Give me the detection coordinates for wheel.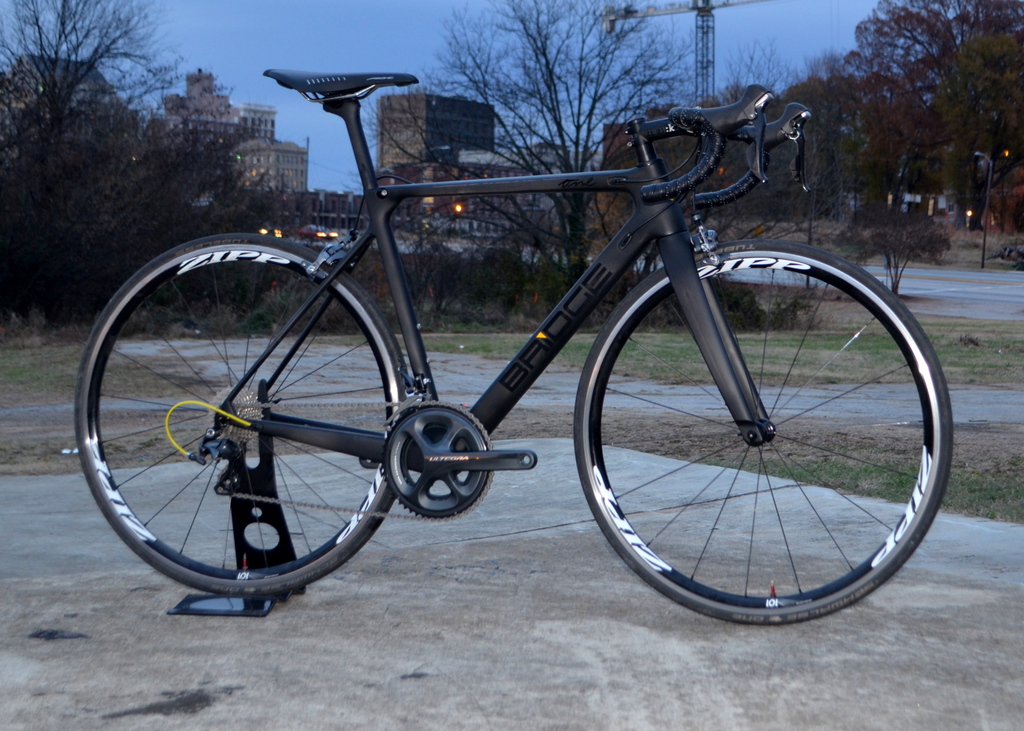
{"left": 575, "top": 247, "right": 943, "bottom": 617}.
